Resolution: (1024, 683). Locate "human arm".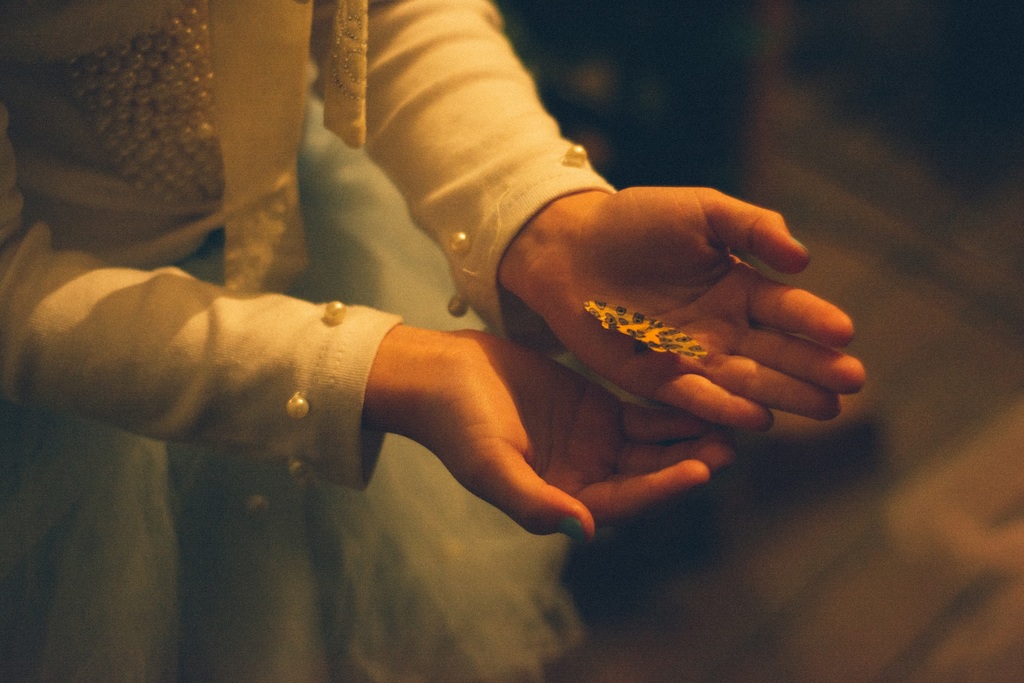
crop(0, 70, 748, 557).
